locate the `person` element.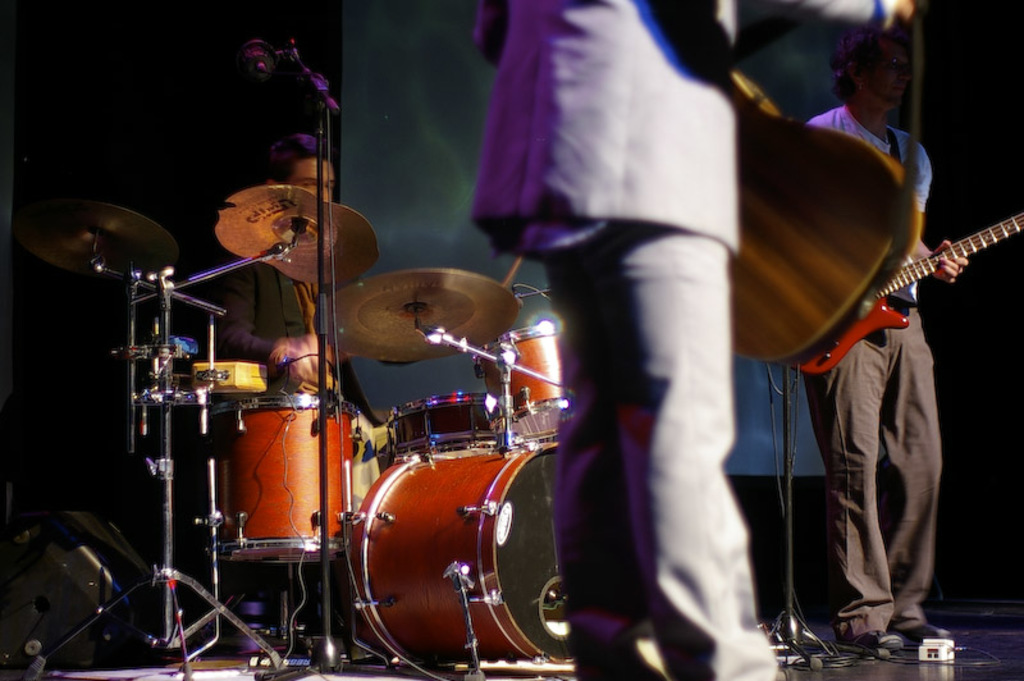
Element bbox: 763/46/993/614.
